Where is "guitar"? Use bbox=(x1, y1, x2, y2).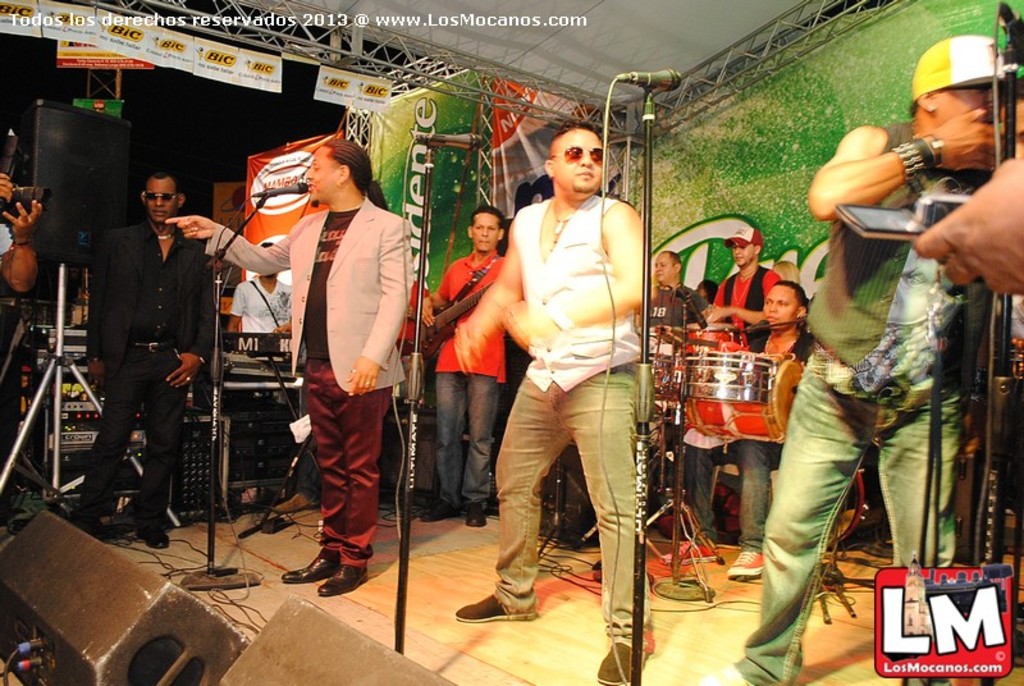
bbox=(419, 282, 493, 365).
